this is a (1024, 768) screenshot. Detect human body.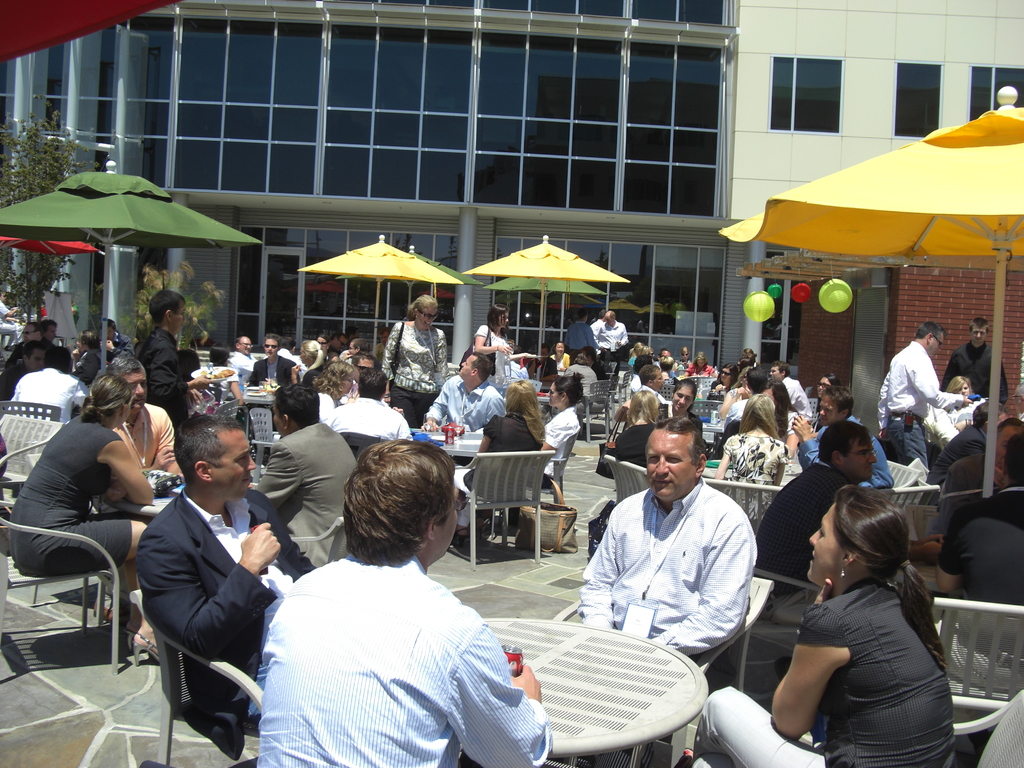
bbox=(115, 356, 179, 483).
